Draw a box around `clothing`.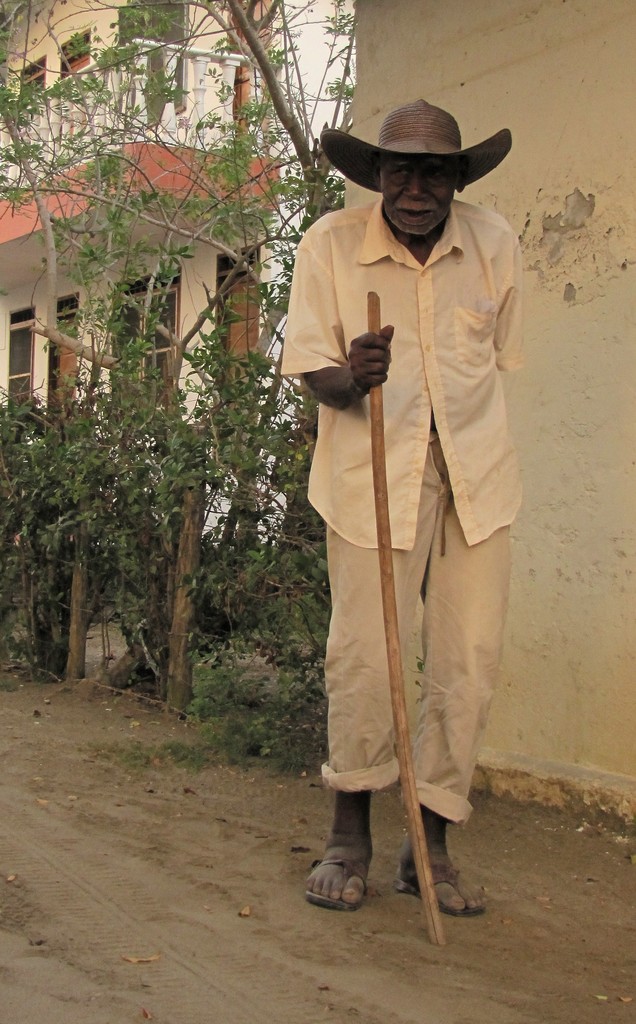
[left=286, top=145, right=534, bottom=826].
